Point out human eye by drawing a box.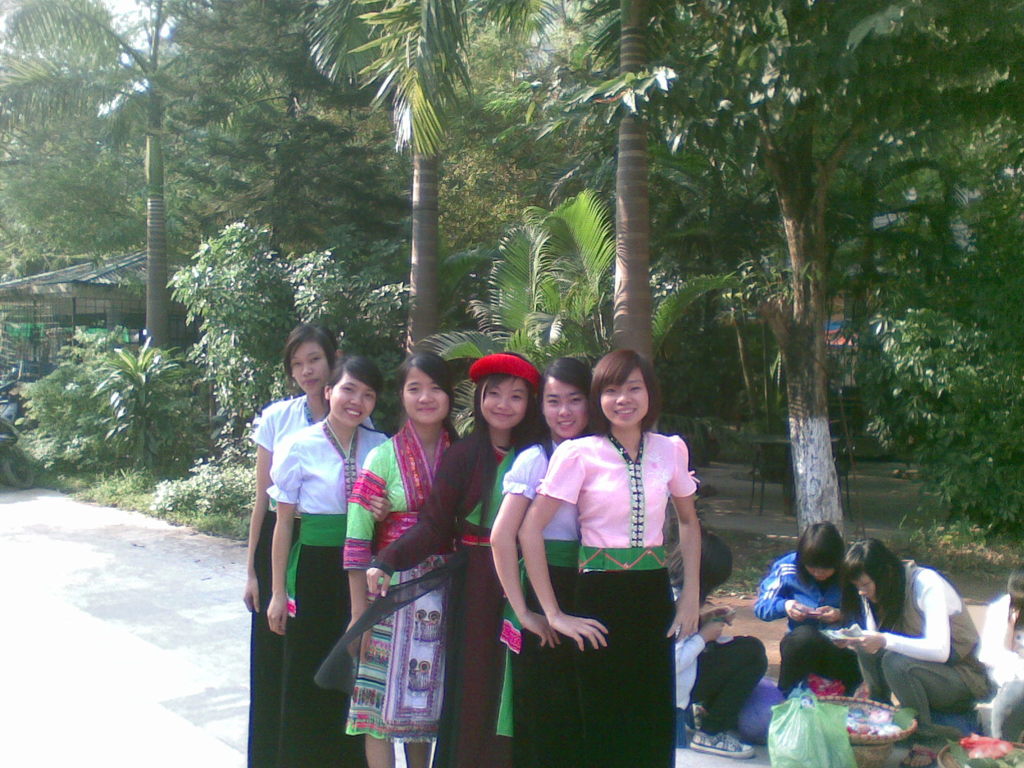
512:392:520:401.
